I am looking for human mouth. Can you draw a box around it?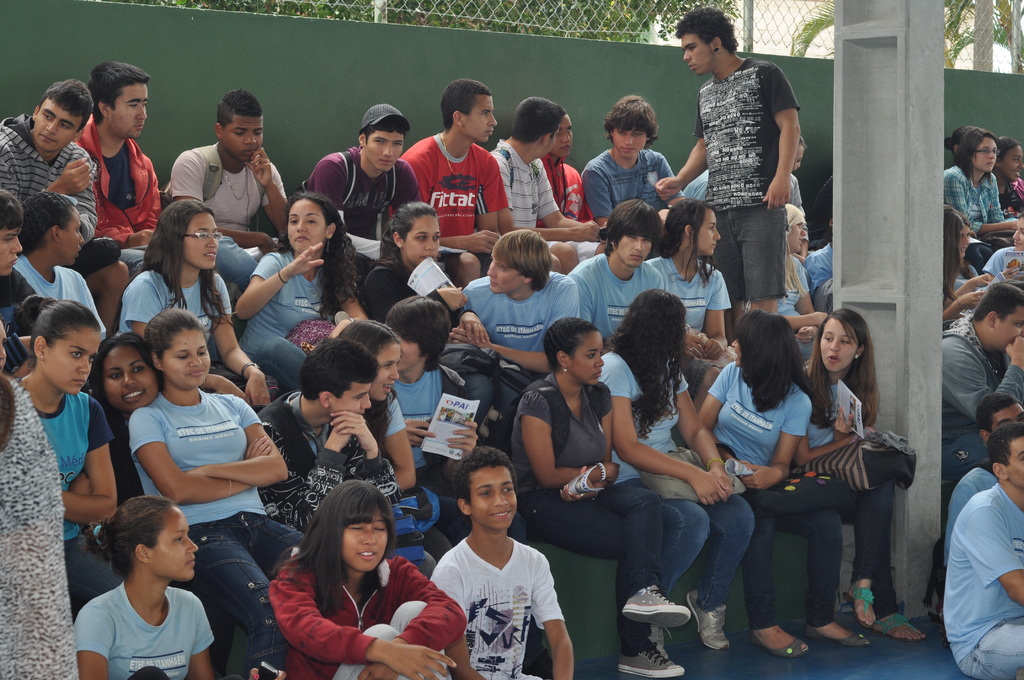
Sure, the bounding box is <bbox>134, 123, 144, 131</bbox>.
